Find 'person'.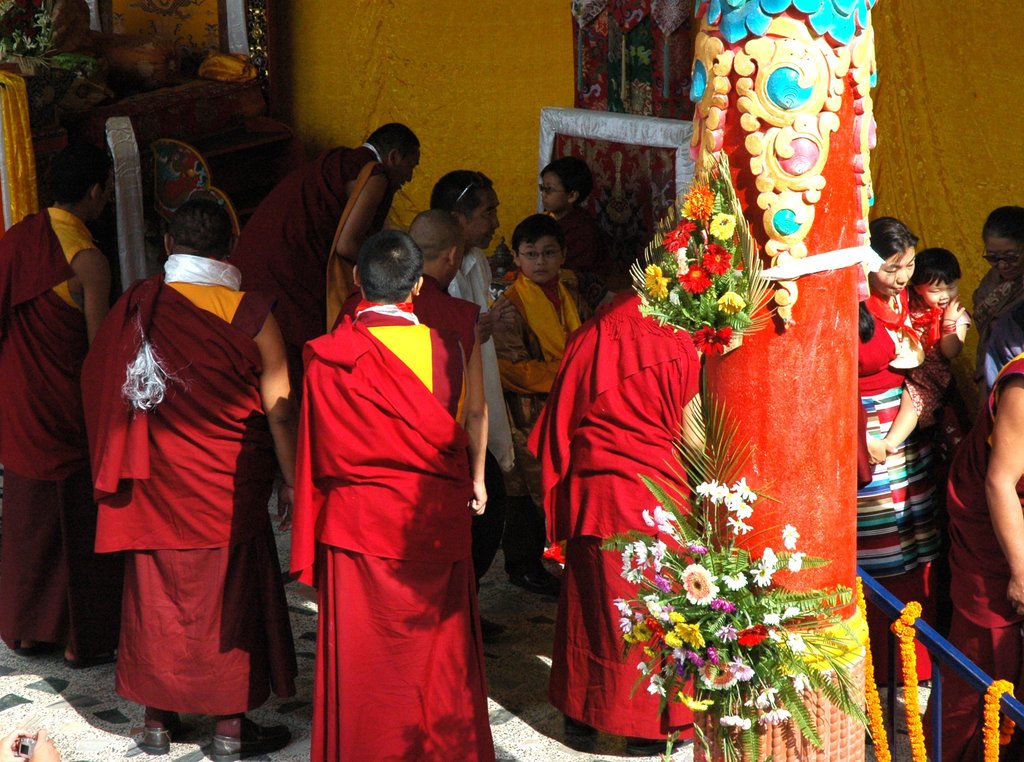
106, 195, 308, 749.
